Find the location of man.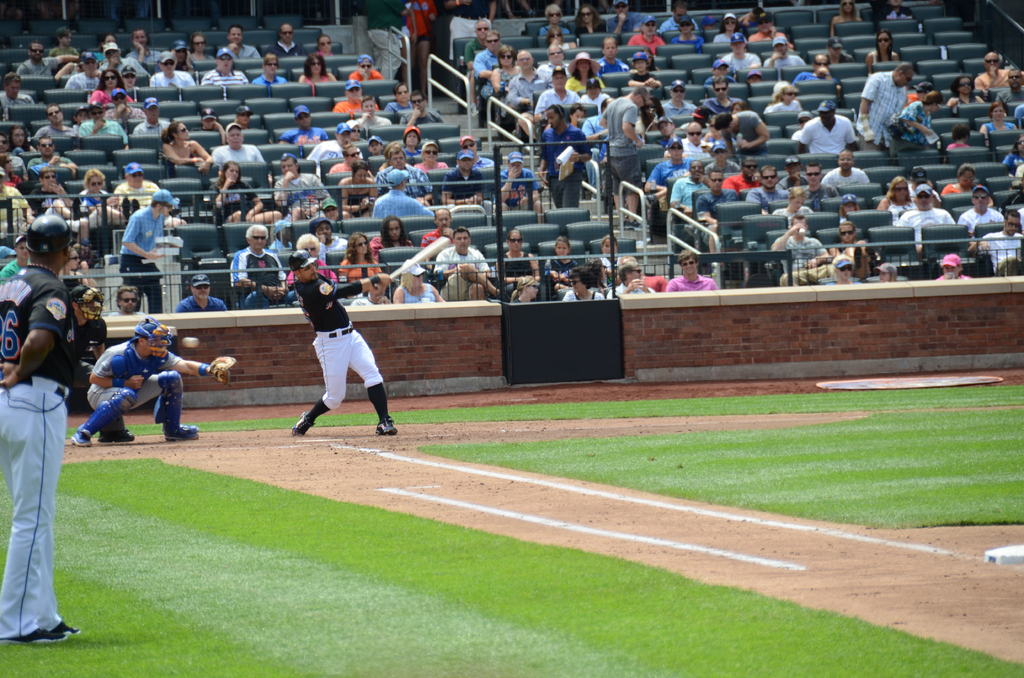
Location: box(532, 66, 581, 108).
